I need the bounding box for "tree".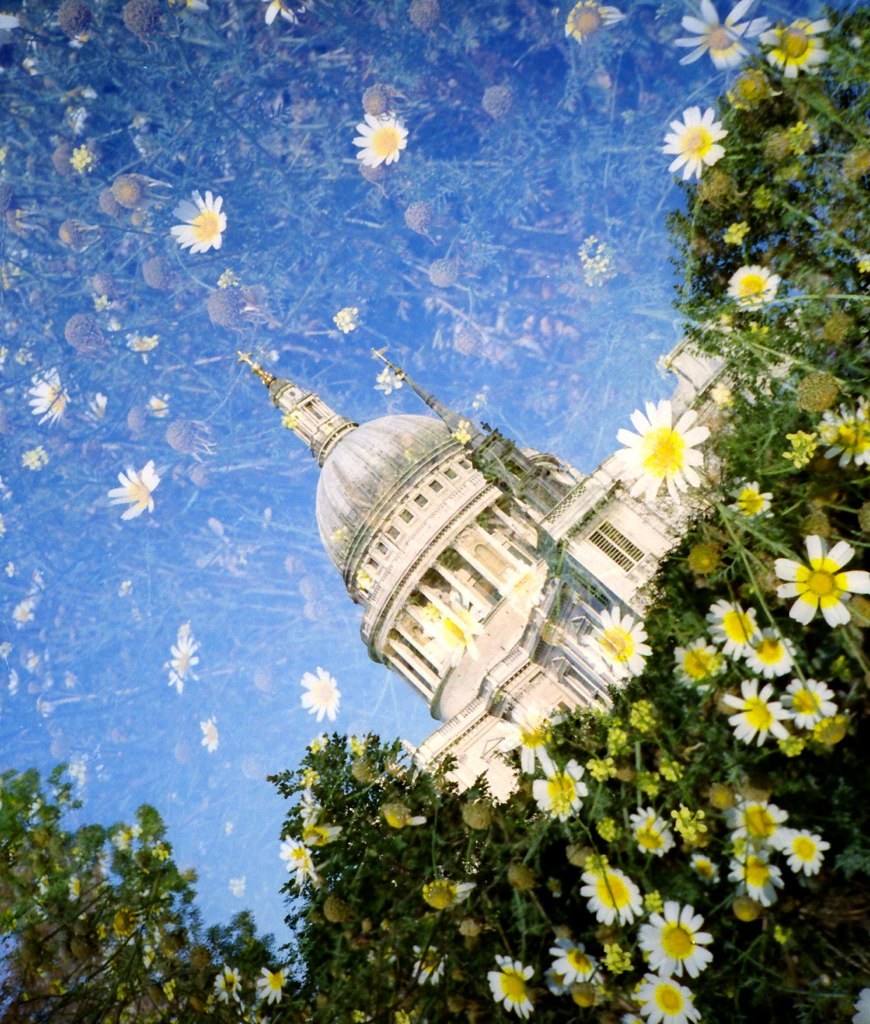
Here it is: Rect(0, 751, 296, 1023).
